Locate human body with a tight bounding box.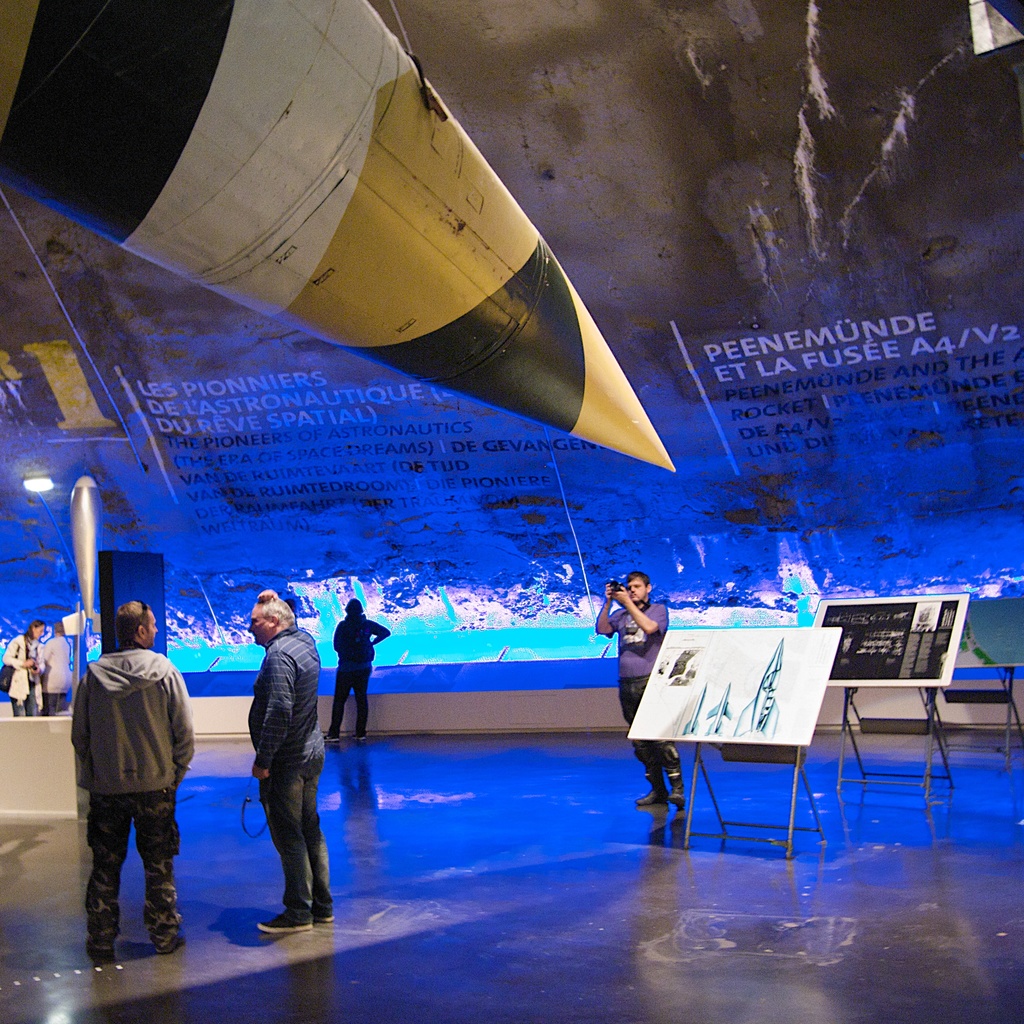
crop(245, 580, 341, 930).
